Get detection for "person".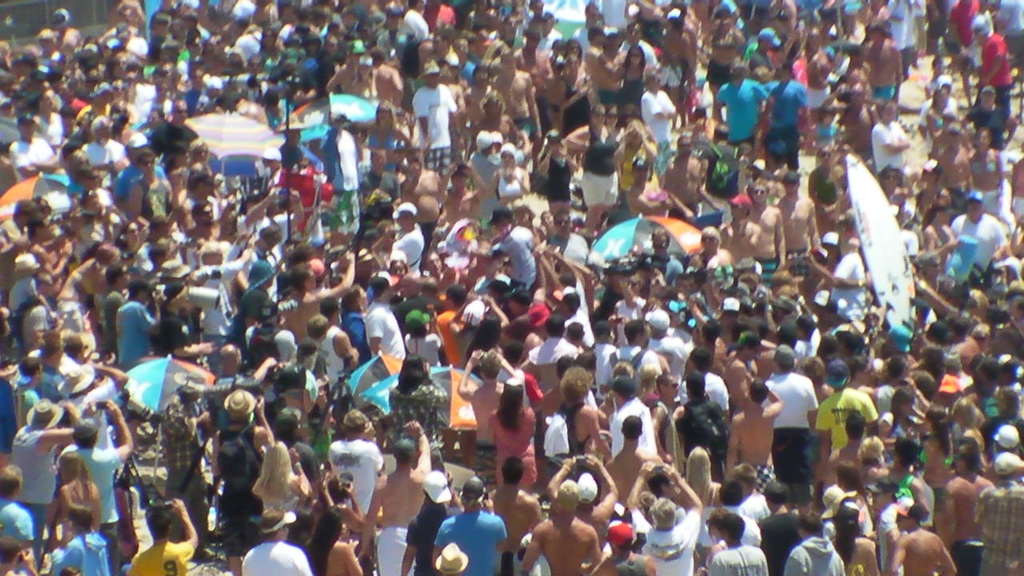
Detection: <box>241,506,312,575</box>.
